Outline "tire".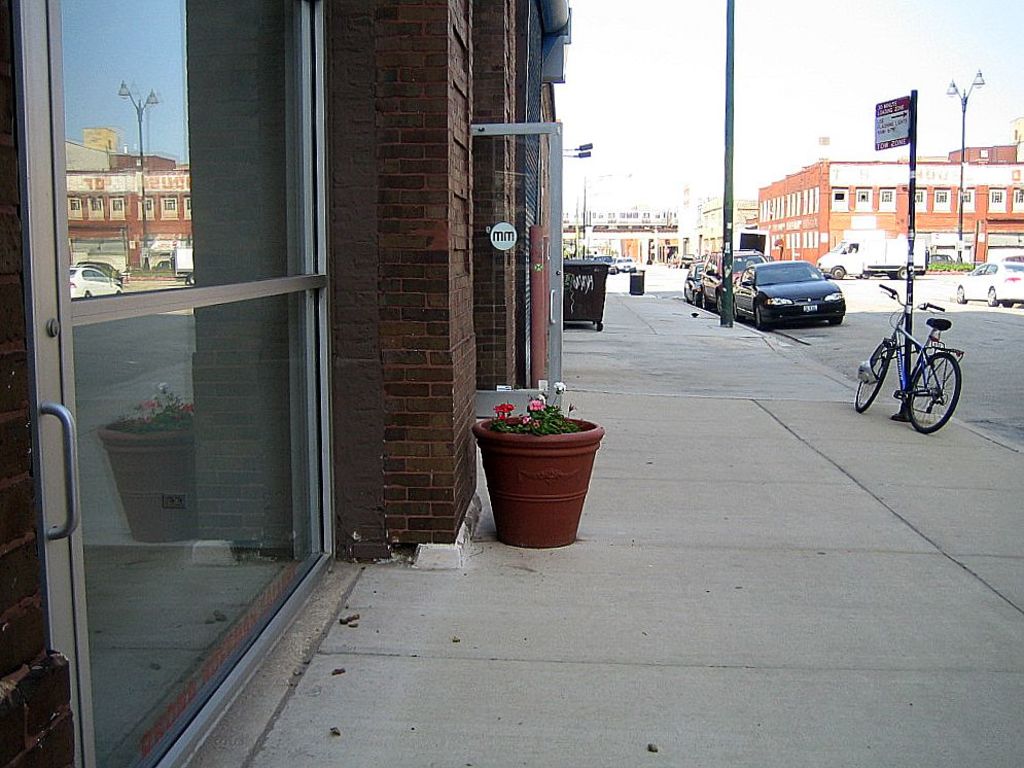
Outline: locate(883, 268, 893, 281).
